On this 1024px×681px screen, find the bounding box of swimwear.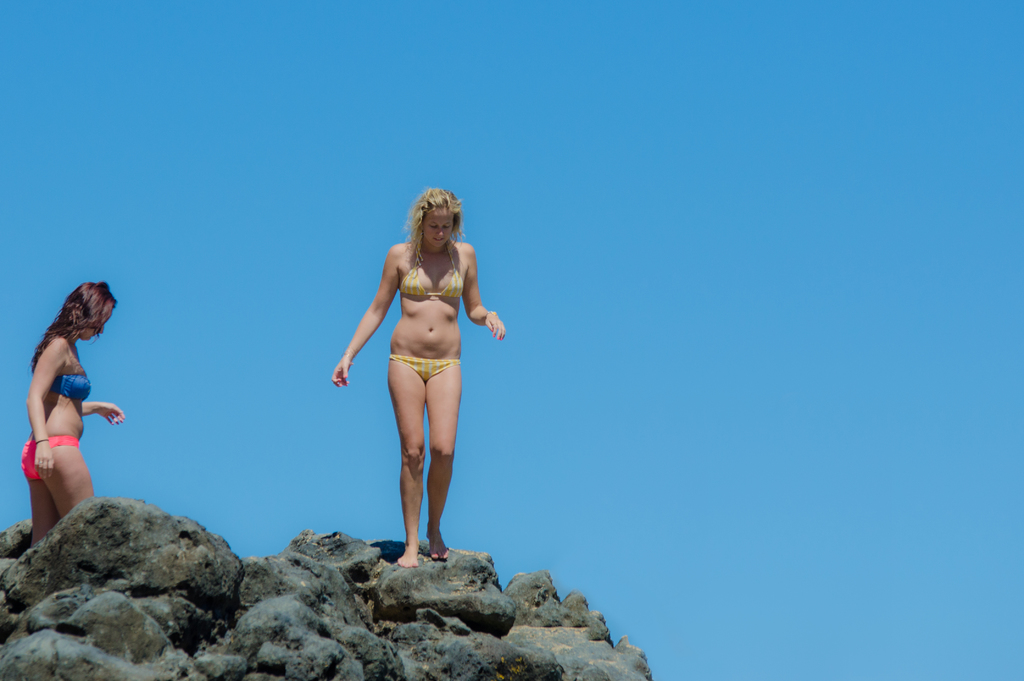
Bounding box: [399,243,463,300].
